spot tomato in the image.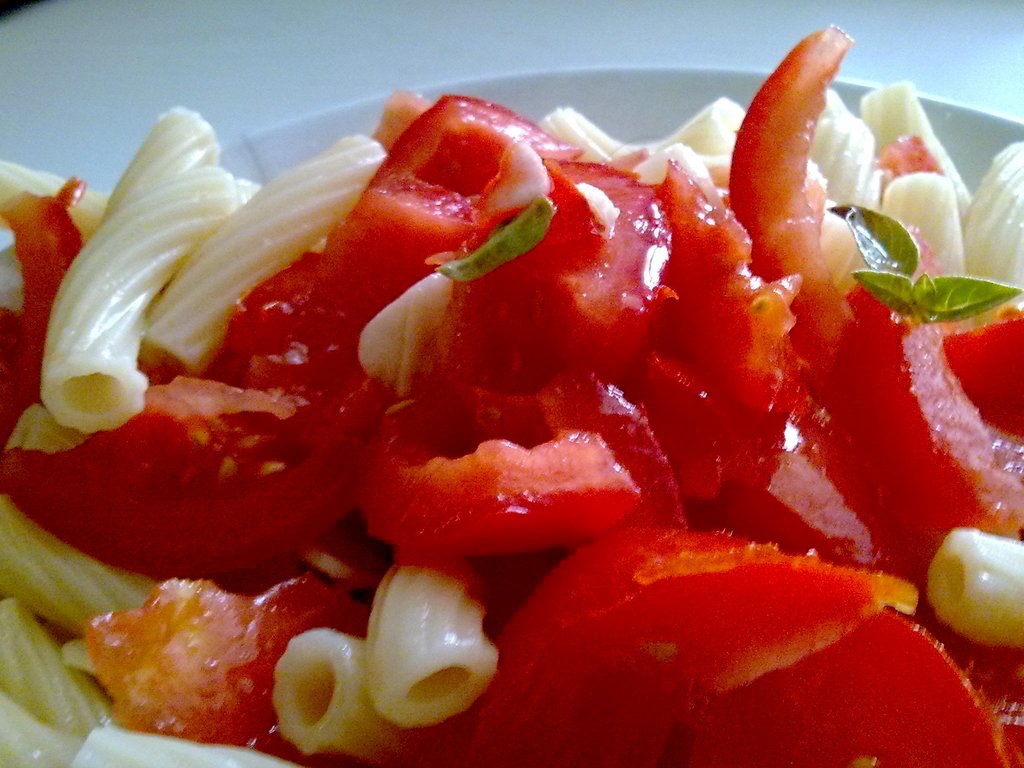
tomato found at 345, 103, 556, 277.
